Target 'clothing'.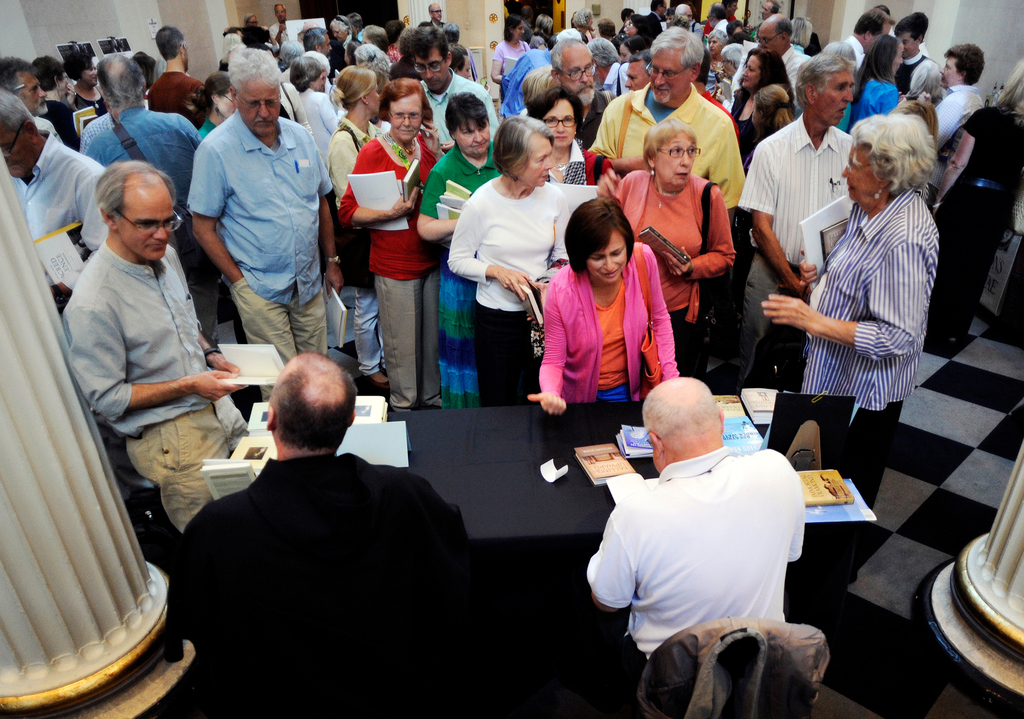
Target region: left=143, top=70, right=207, bottom=119.
